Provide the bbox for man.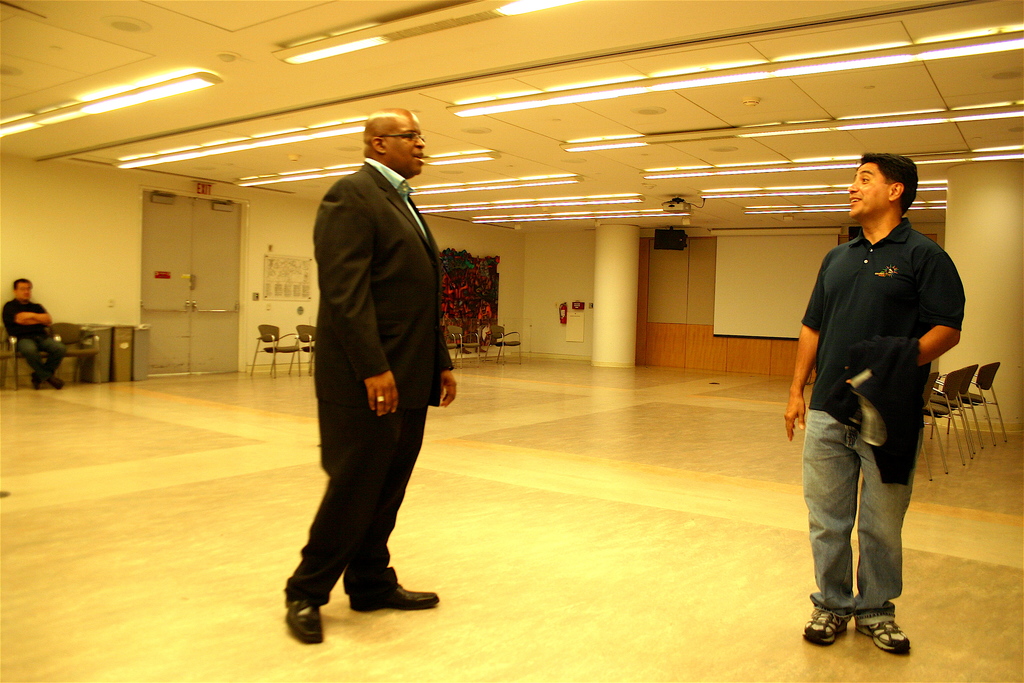
(left=278, top=104, right=458, bottom=641).
